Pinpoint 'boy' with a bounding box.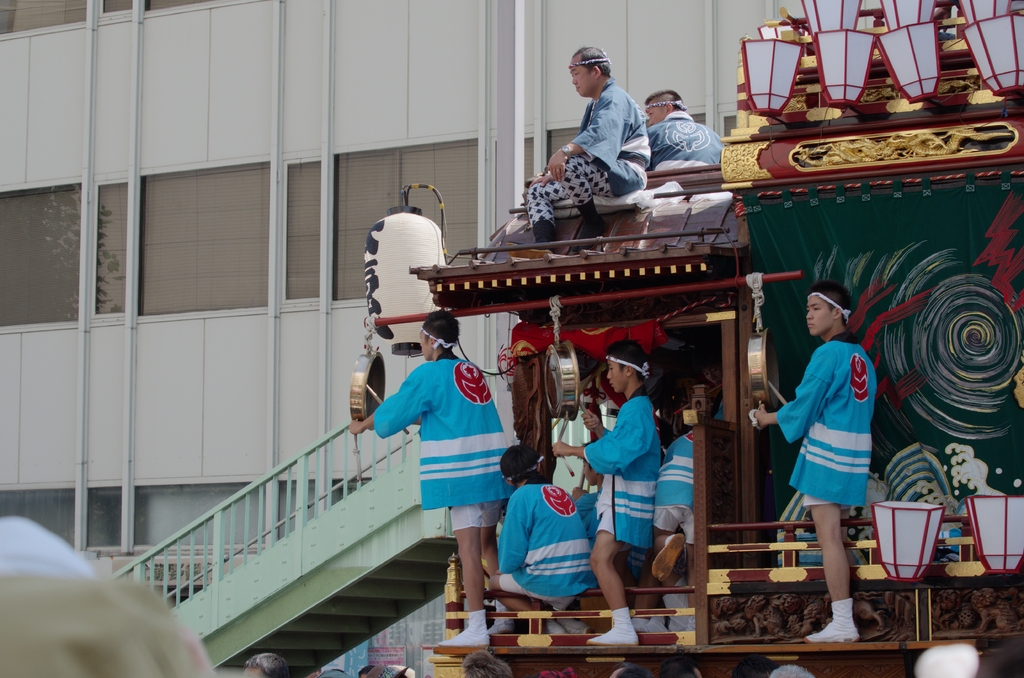
pyautogui.locateOnScreen(488, 446, 593, 636).
